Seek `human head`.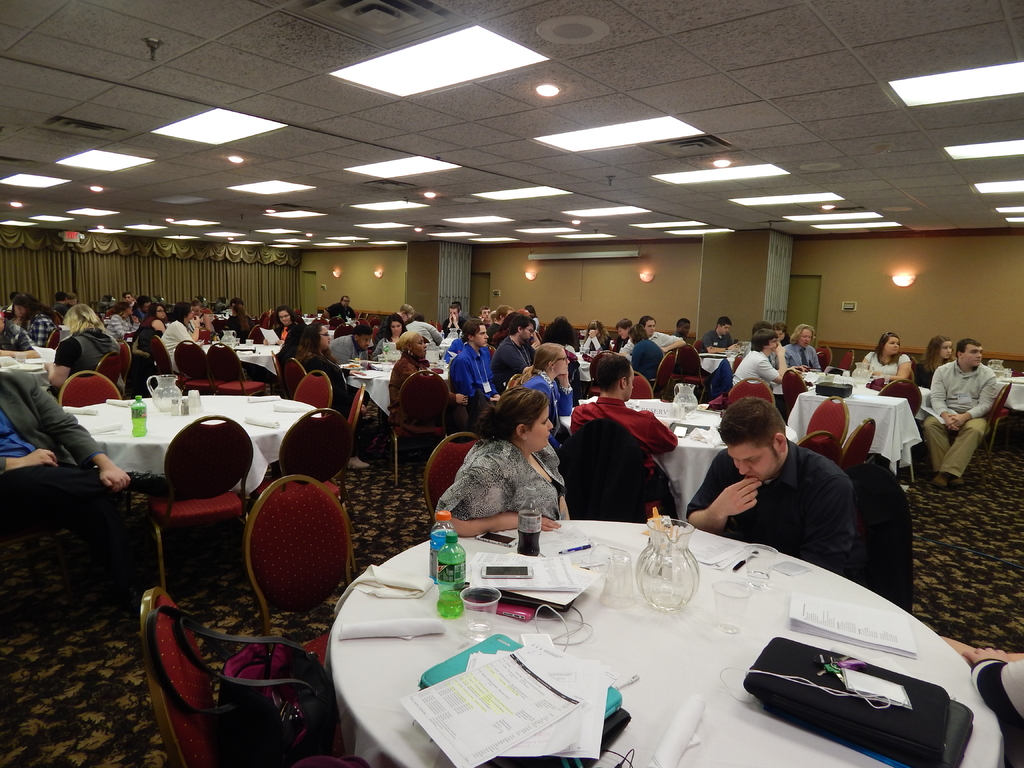
[left=927, top=333, right=954, bottom=363].
